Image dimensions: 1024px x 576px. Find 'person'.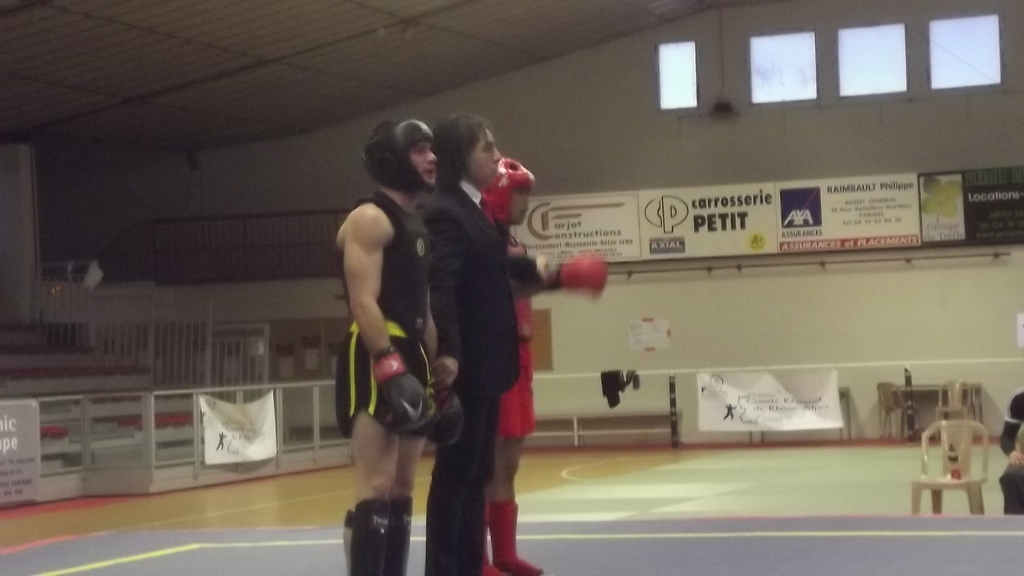
(x1=424, y1=118, x2=522, y2=575).
